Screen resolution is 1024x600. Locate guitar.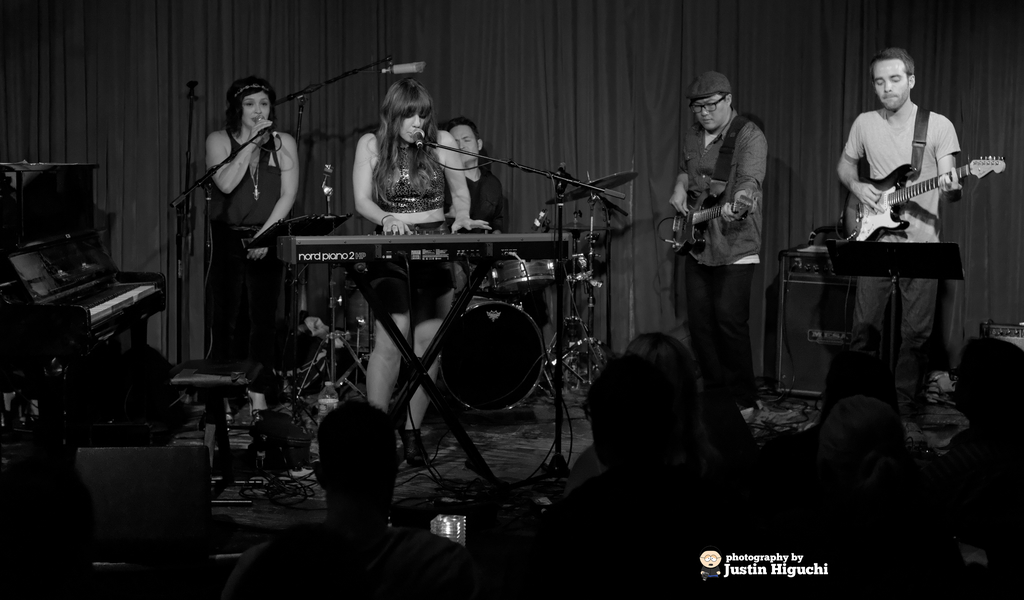
pyautogui.locateOnScreen(666, 190, 758, 257).
